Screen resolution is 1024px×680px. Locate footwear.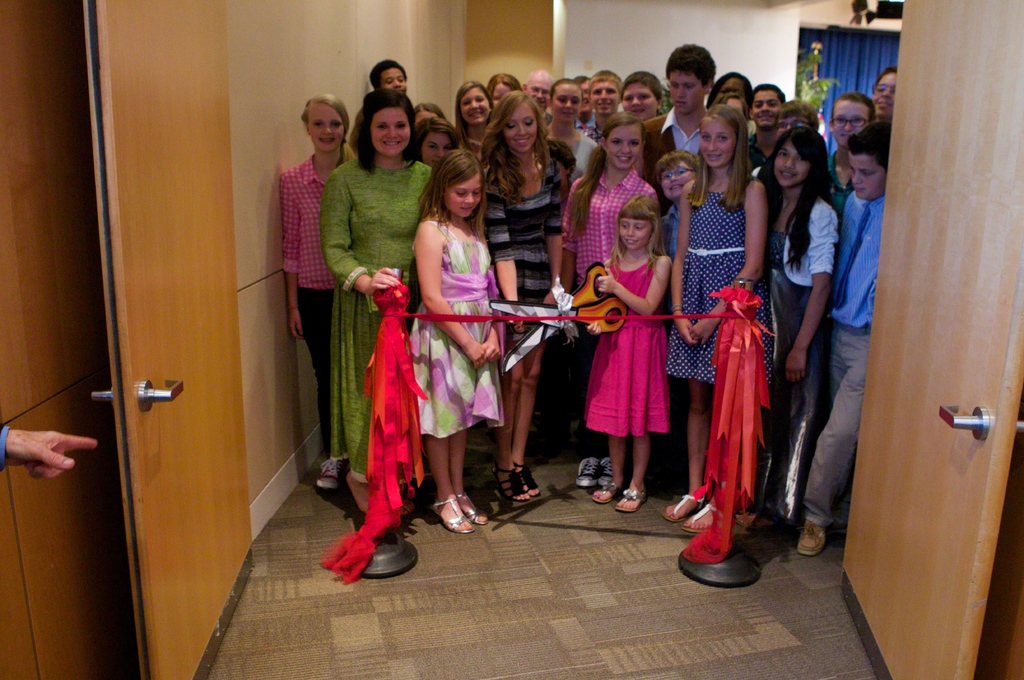
select_region(526, 467, 540, 497).
